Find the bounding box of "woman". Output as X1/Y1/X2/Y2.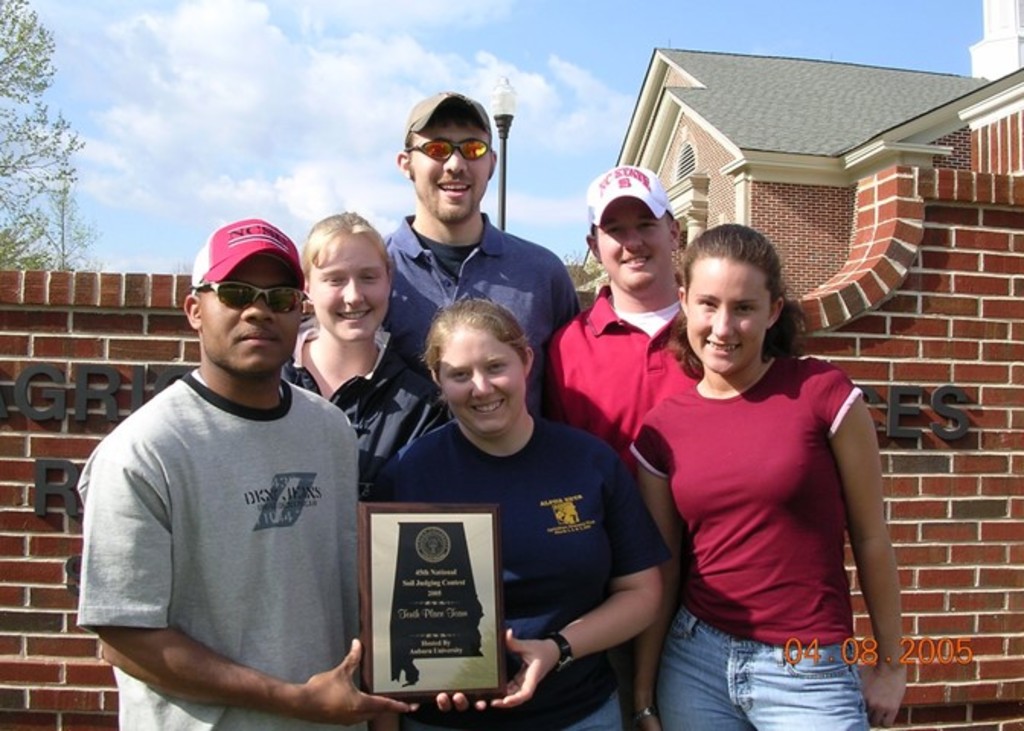
283/215/434/506.
